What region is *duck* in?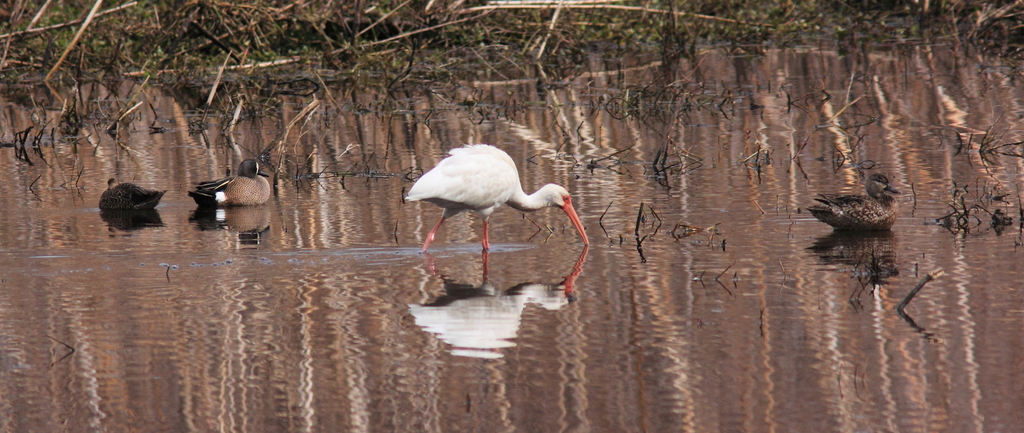
815 165 906 227.
